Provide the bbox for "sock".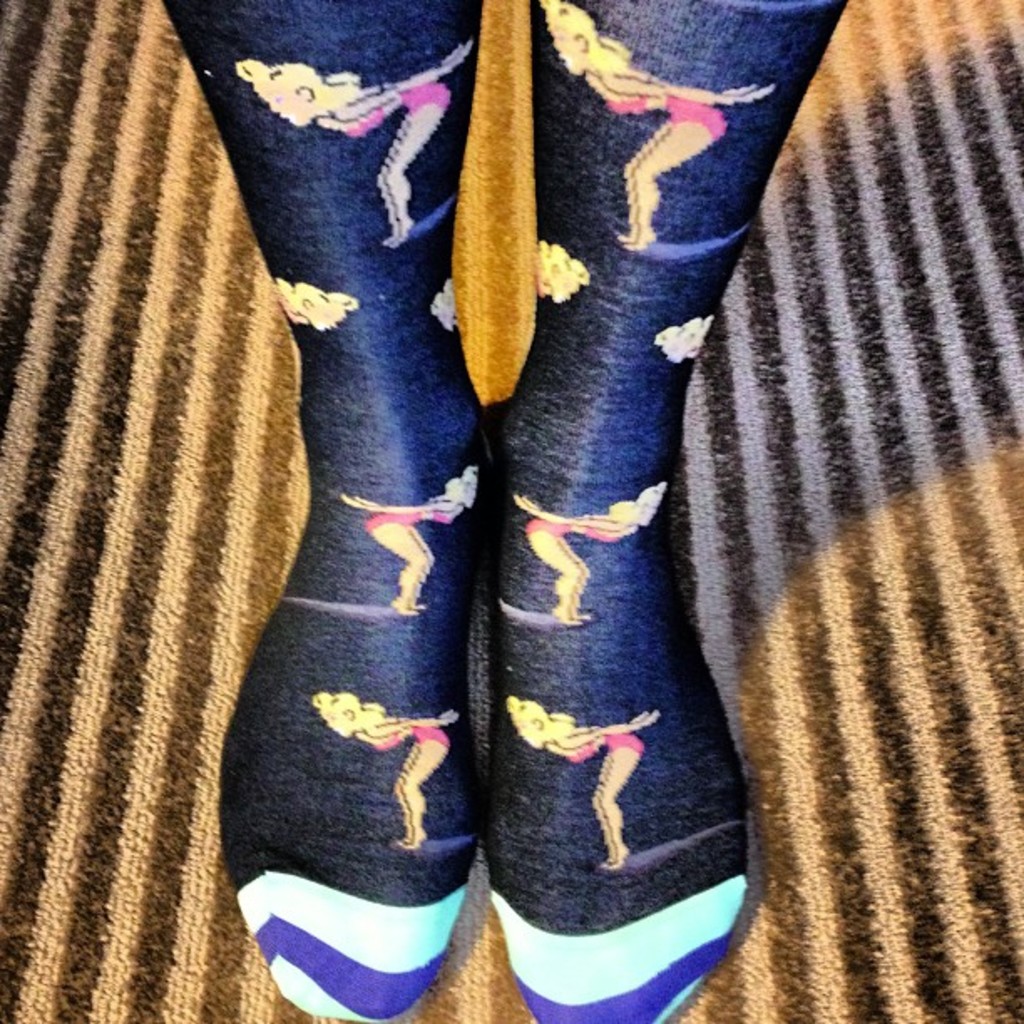
left=479, top=0, right=843, bottom=1022.
